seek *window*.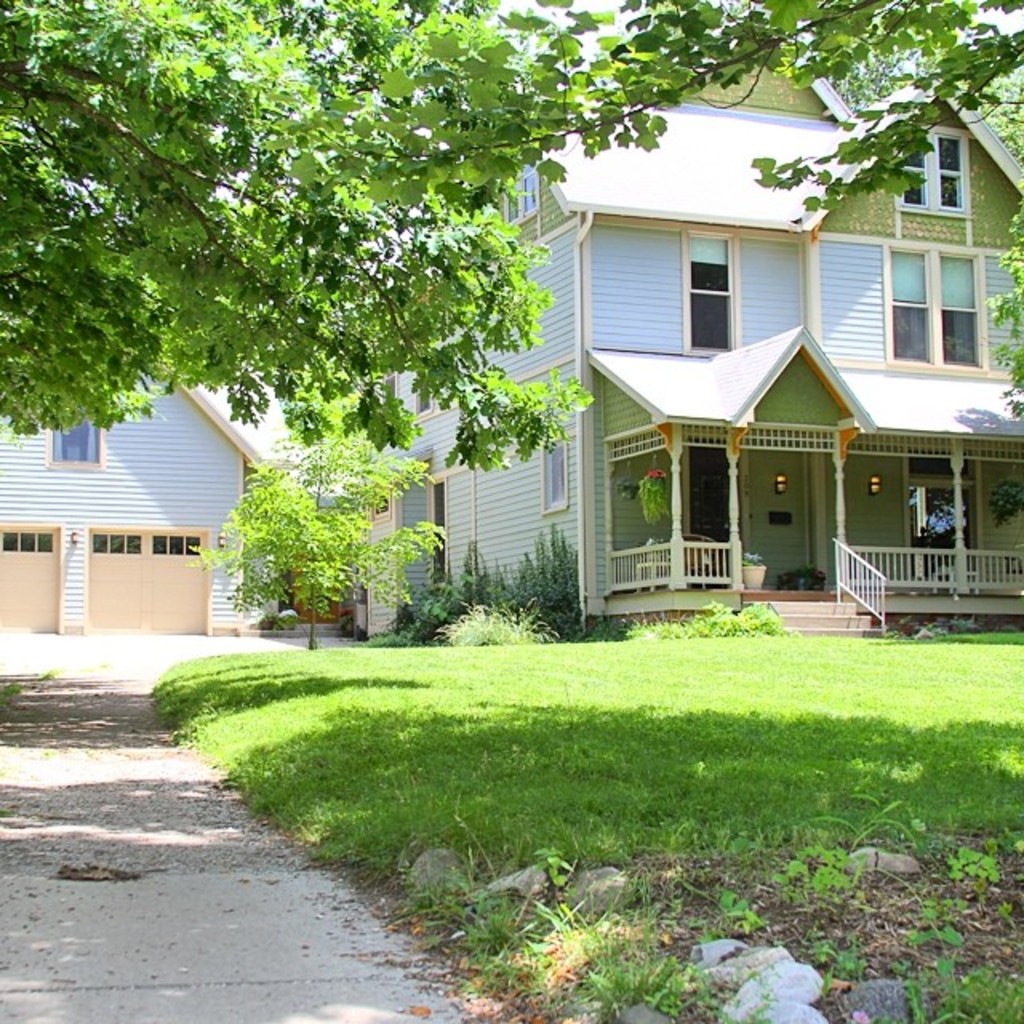
494:163:541:229.
